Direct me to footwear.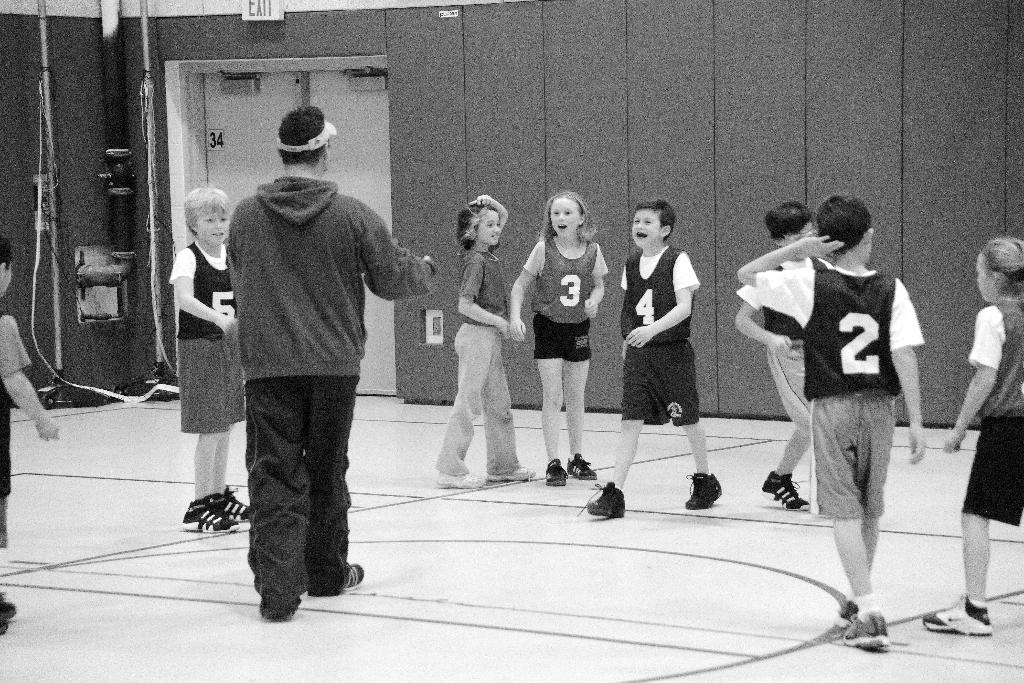
Direction: 932 586 1005 654.
